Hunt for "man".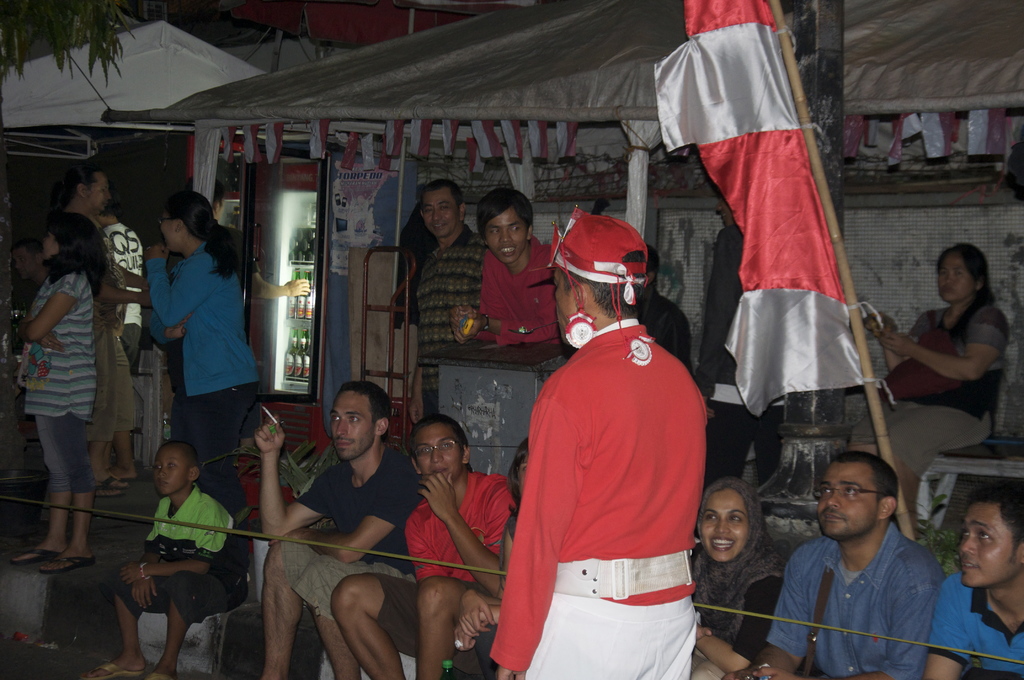
Hunted down at <bbox>758, 450, 955, 679</bbox>.
